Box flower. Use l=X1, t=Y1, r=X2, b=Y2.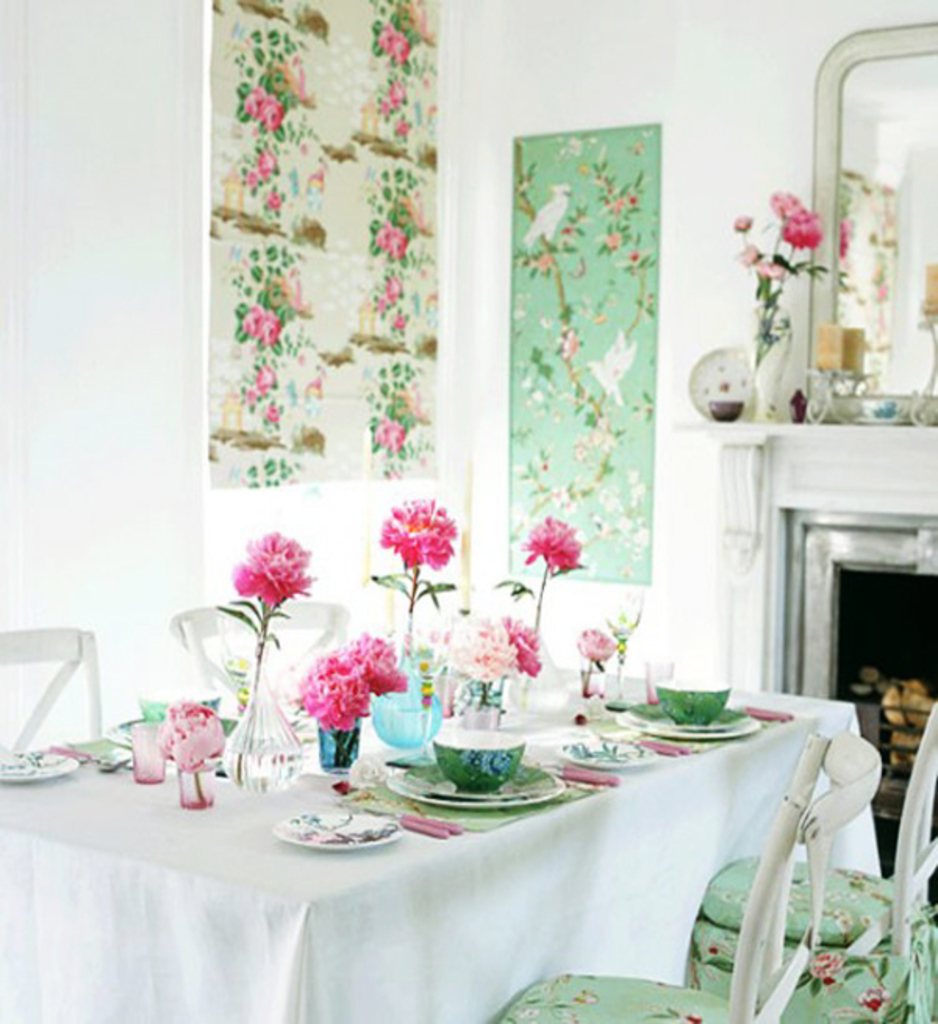
l=252, t=142, r=281, b=178.
